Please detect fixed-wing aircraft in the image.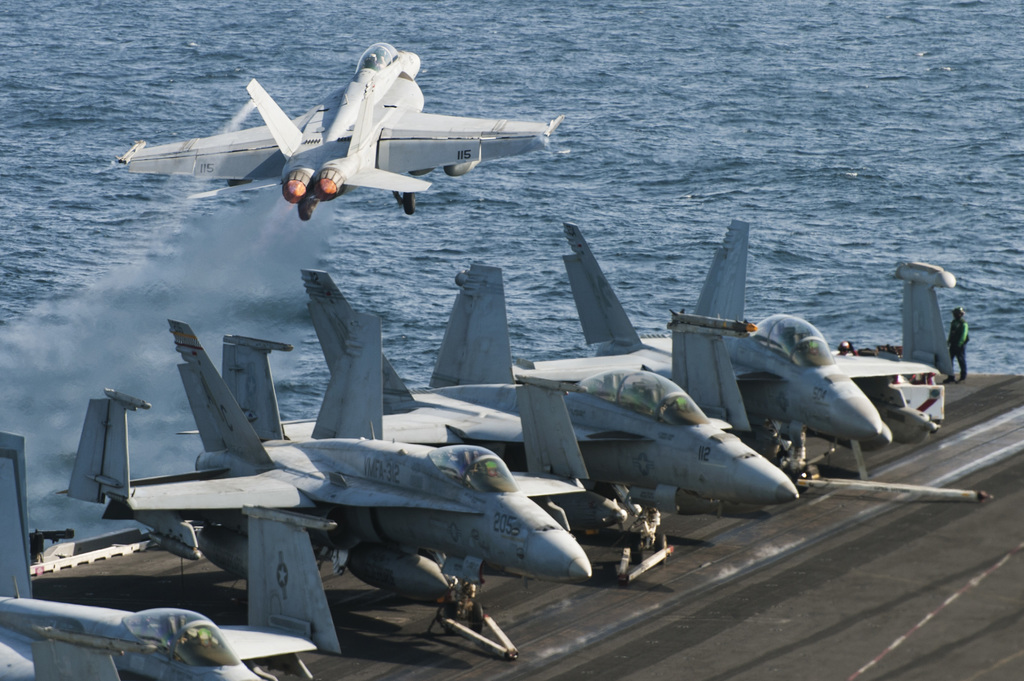
rect(0, 220, 961, 680).
